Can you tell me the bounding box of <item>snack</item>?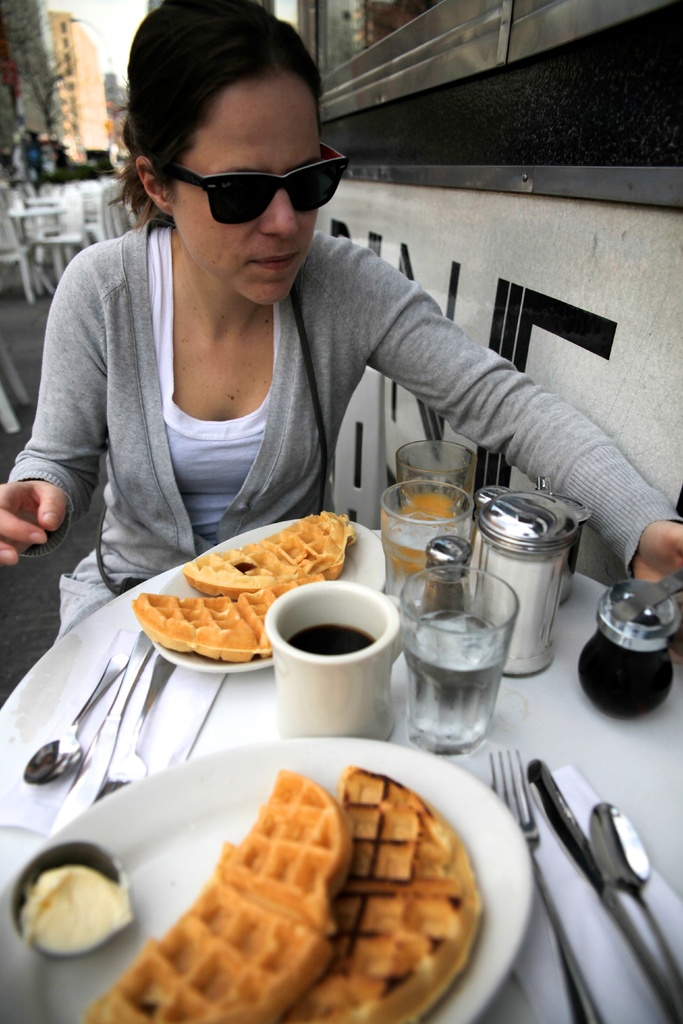
{"x1": 132, "y1": 573, "x2": 330, "y2": 660}.
